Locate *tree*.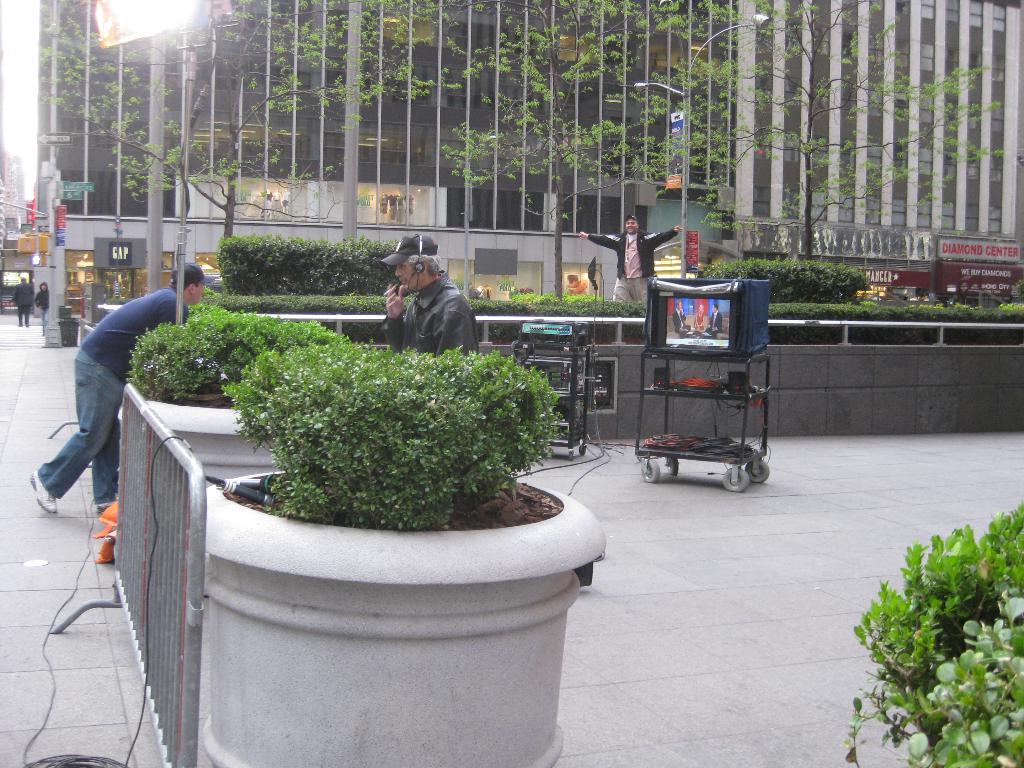
Bounding box: (28,0,492,246).
